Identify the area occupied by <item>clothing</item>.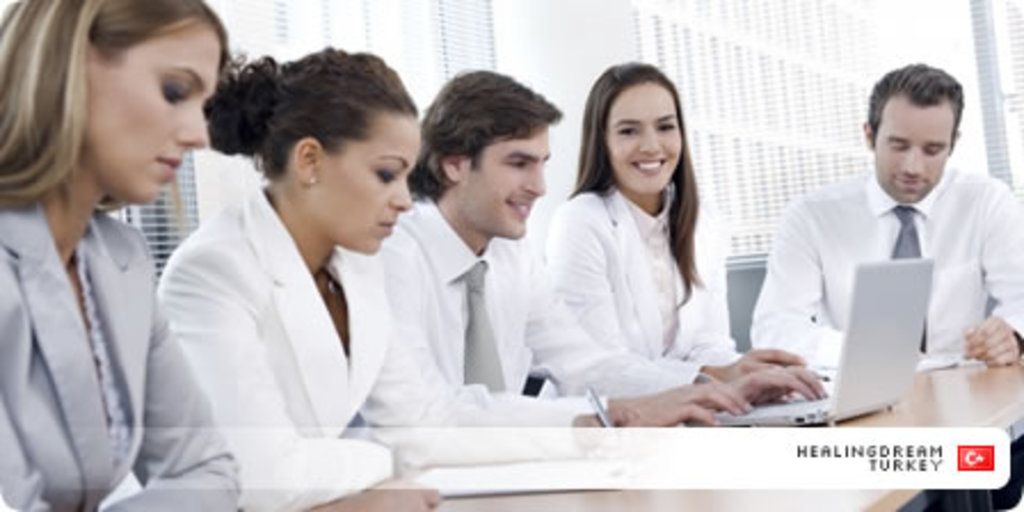
Area: box=[544, 183, 784, 409].
